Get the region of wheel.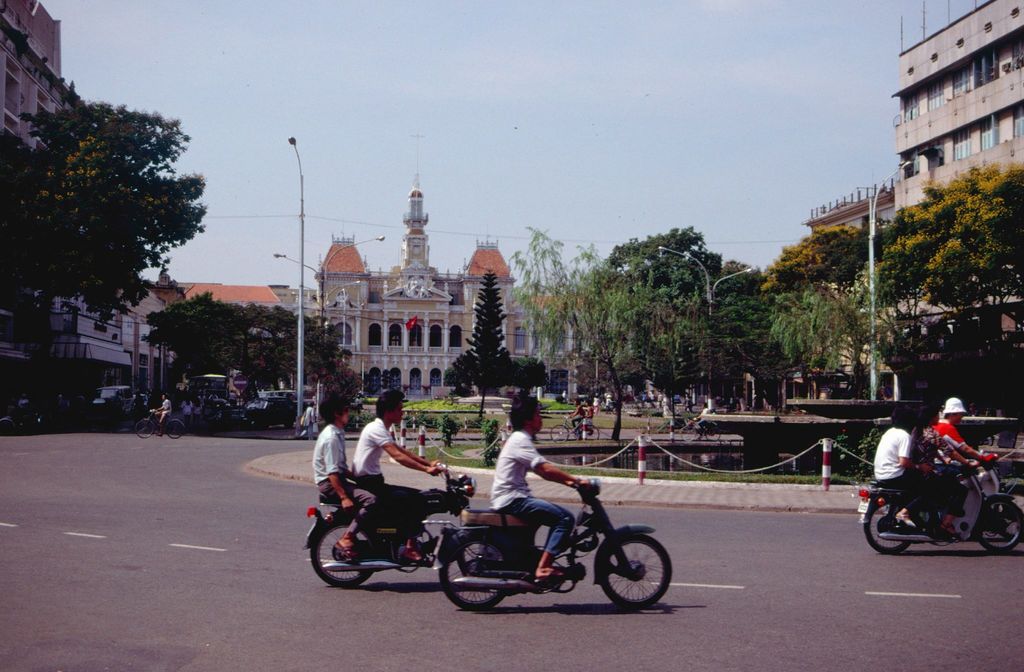
rect(858, 501, 917, 554).
